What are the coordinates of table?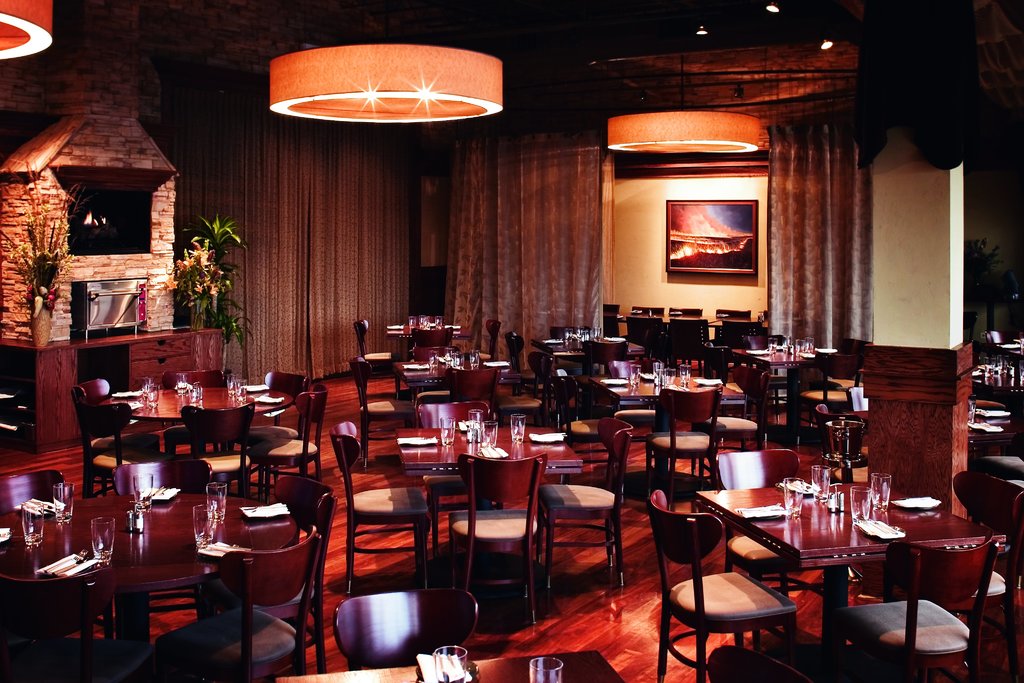
(x1=587, y1=374, x2=746, y2=406).
